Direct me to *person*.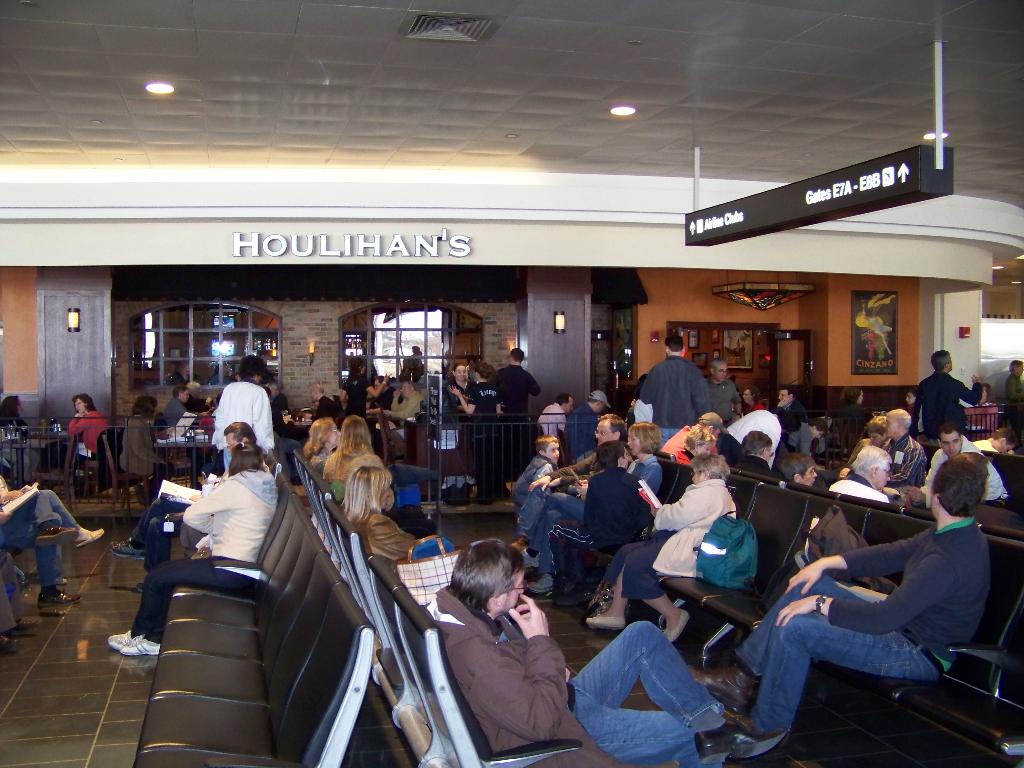
Direction: [709, 351, 751, 416].
